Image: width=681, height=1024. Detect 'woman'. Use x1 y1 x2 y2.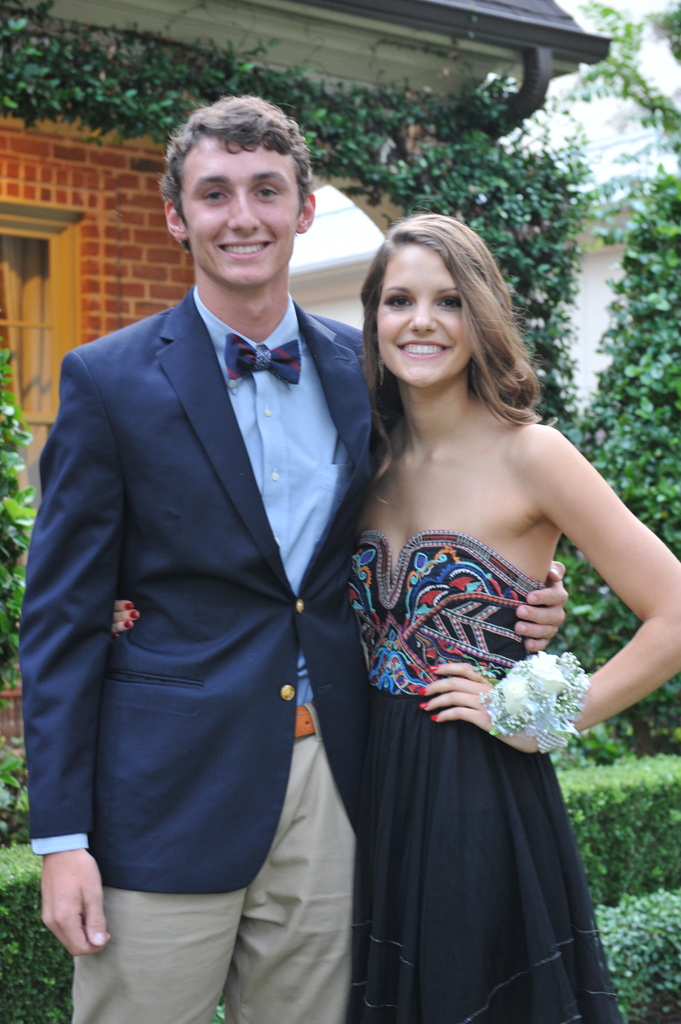
292 208 644 1023.
